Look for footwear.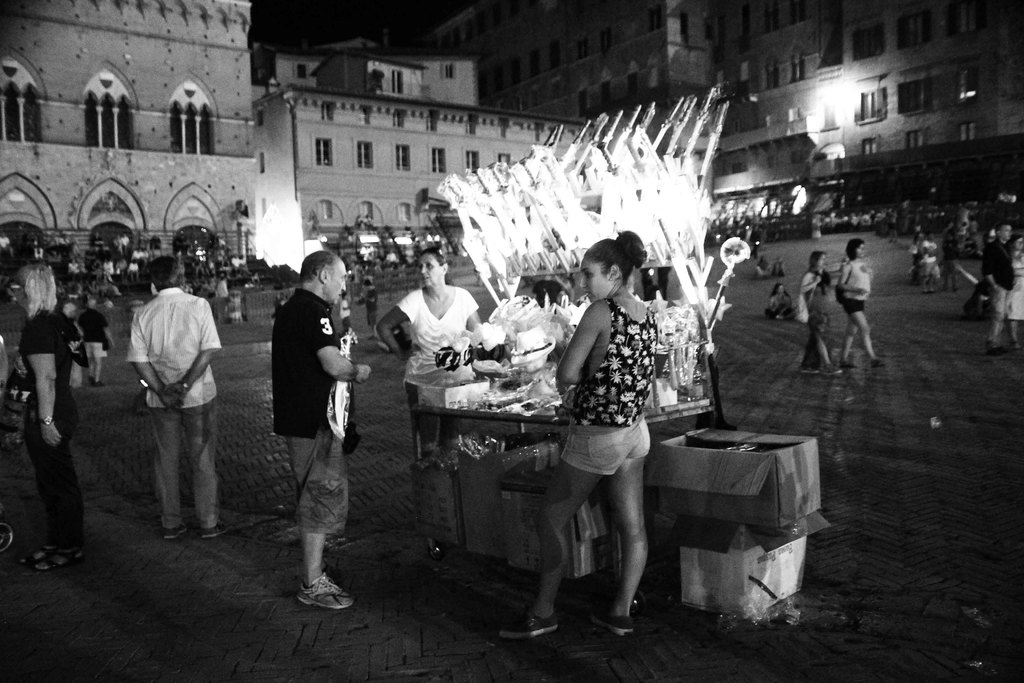
Found: detection(822, 366, 838, 375).
